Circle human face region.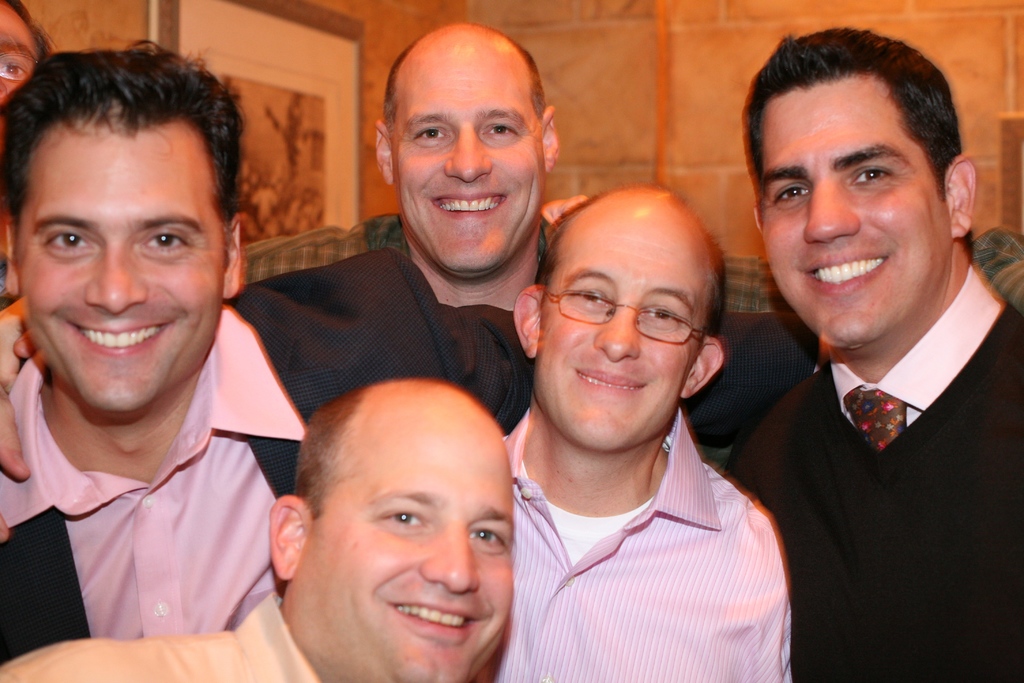
Region: box=[14, 128, 228, 415].
